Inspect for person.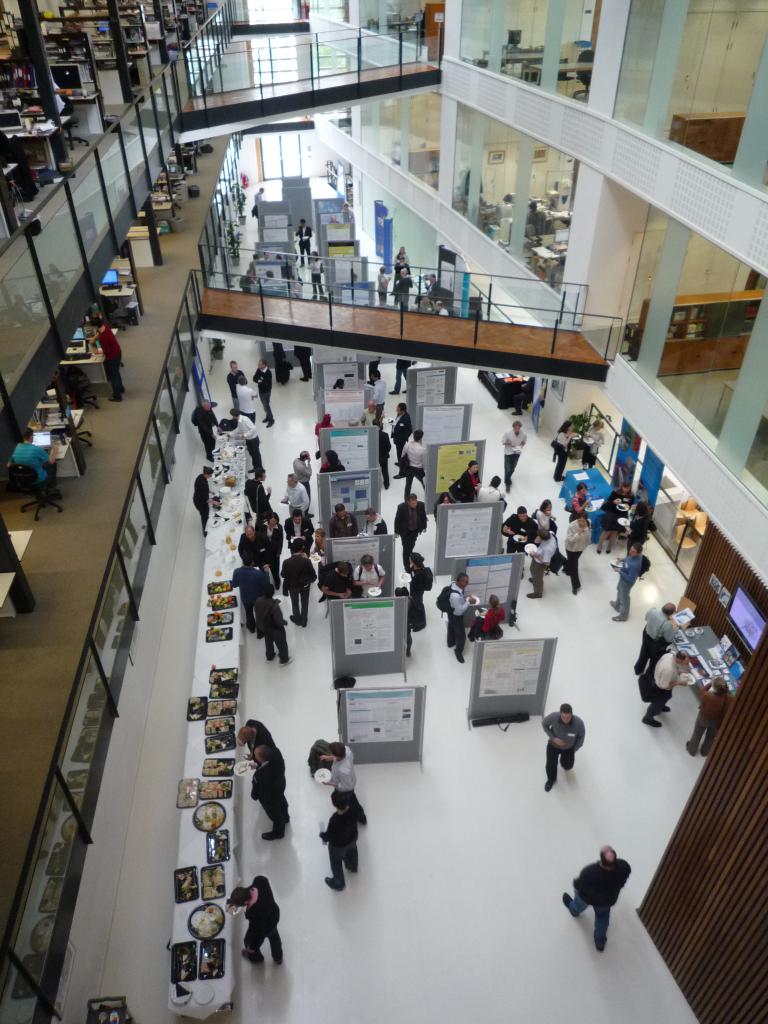
Inspection: BBox(313, 788, 369, 890).
